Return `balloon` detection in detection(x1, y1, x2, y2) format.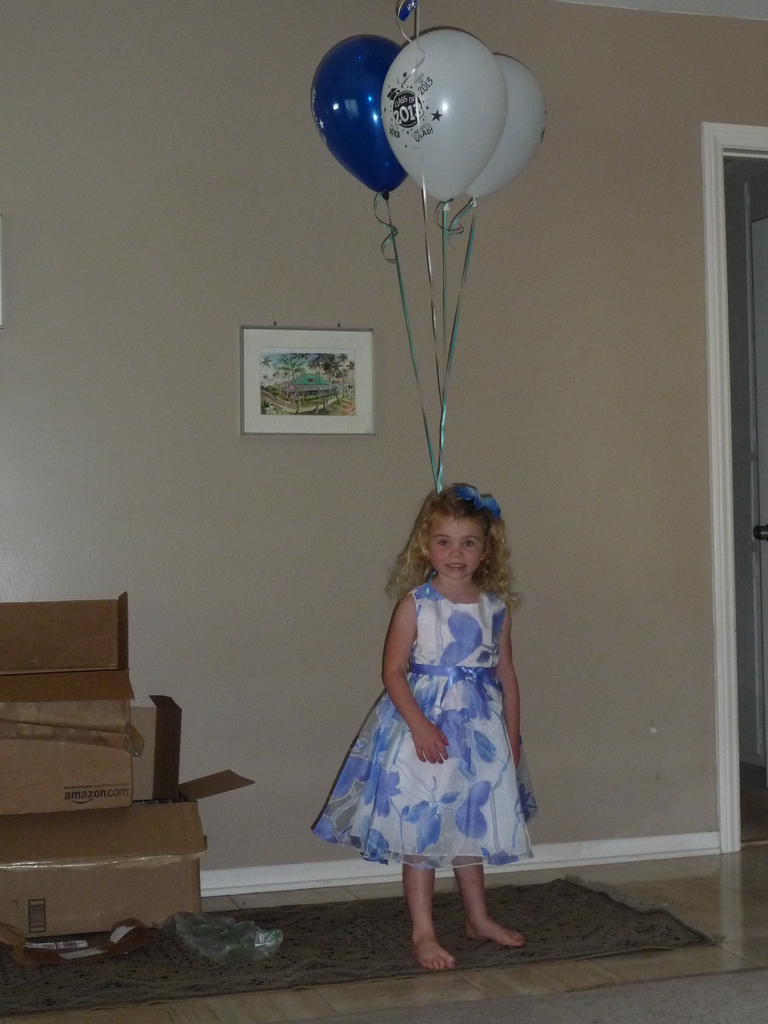
detection(374, 19, 502, 204).
